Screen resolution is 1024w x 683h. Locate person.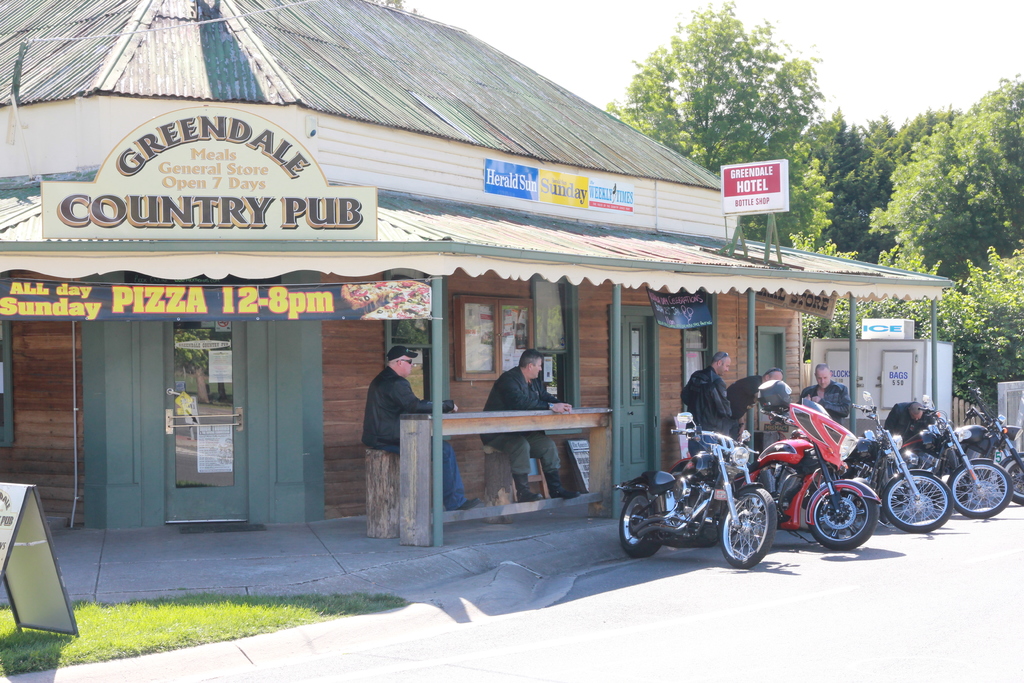
[682,352,736,457].
